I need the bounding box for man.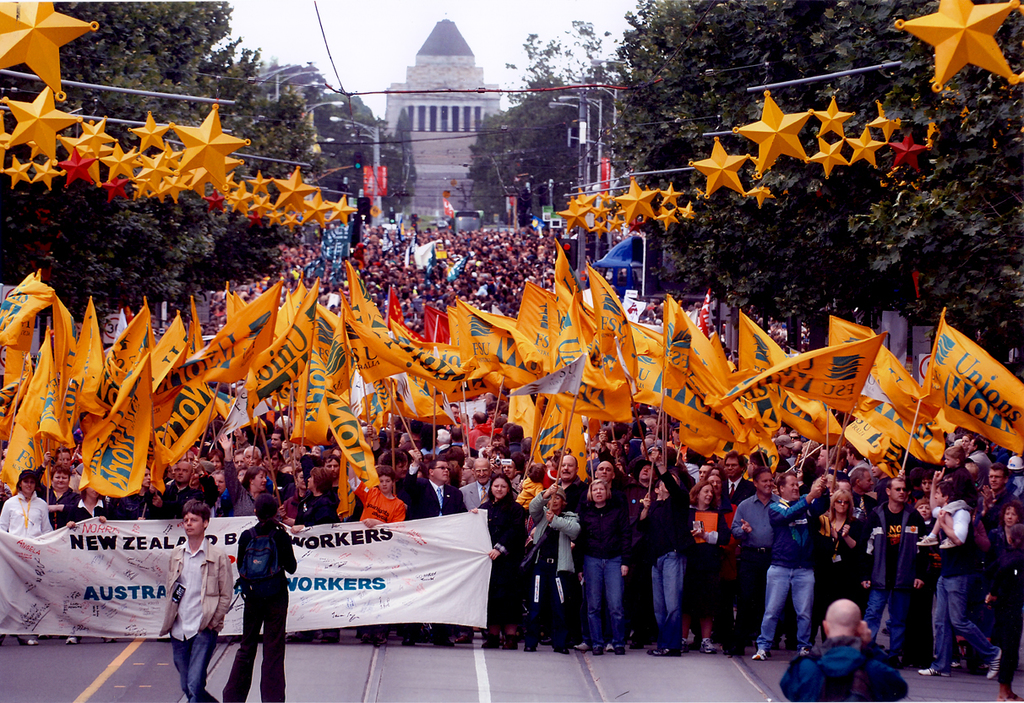
Here it is: 717, 445, 757, 505.
